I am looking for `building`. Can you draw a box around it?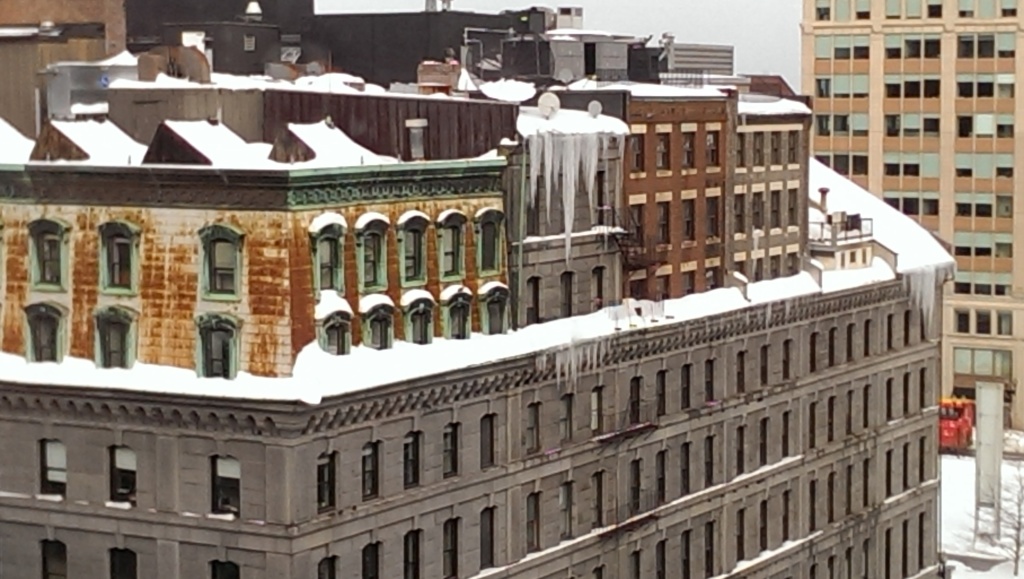
Sure, the bounding box is <box>523,118,625,313</box>.
